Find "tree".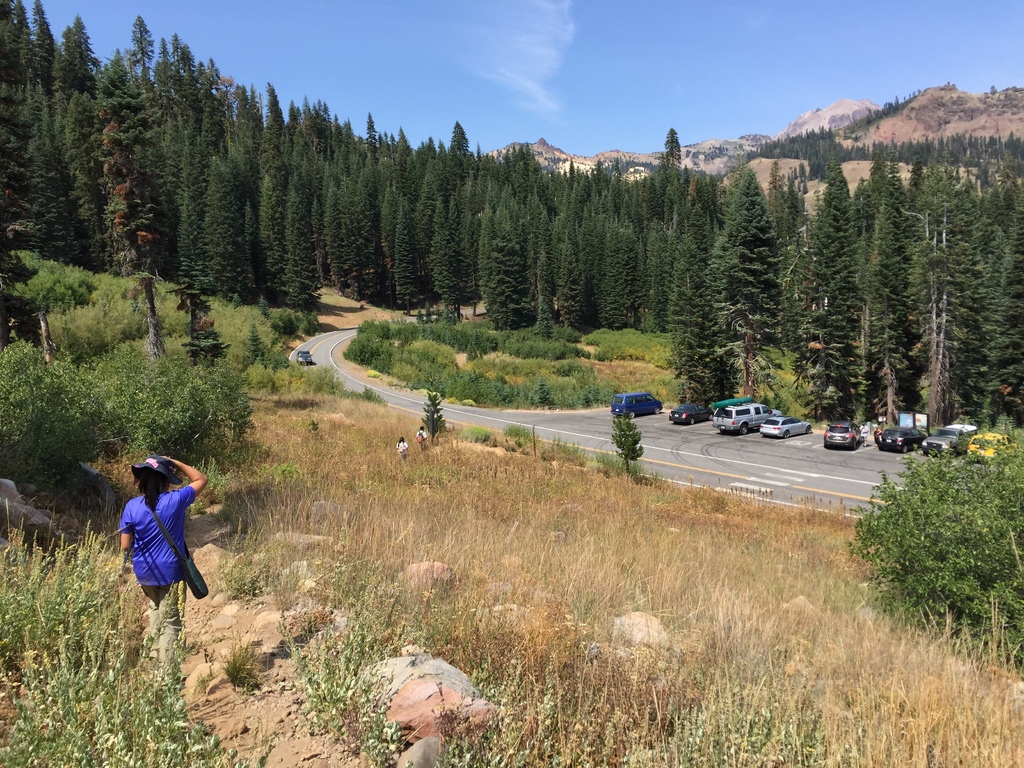
l=779, t=202, r=860, b=421.
